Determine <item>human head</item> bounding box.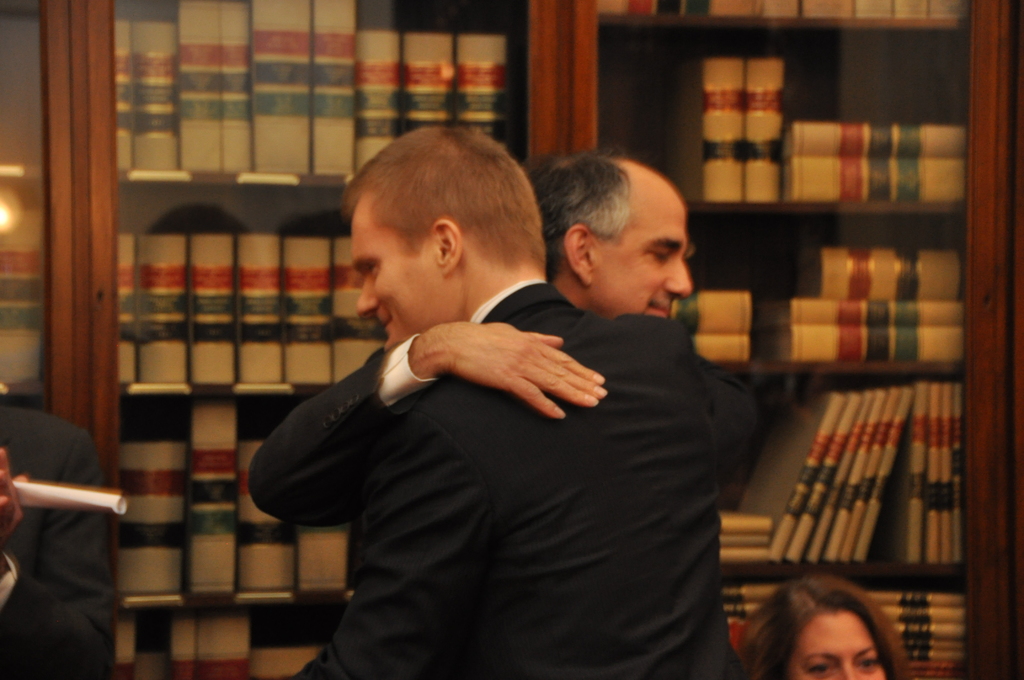
Determined: crop(745, 576, 901, 679).
